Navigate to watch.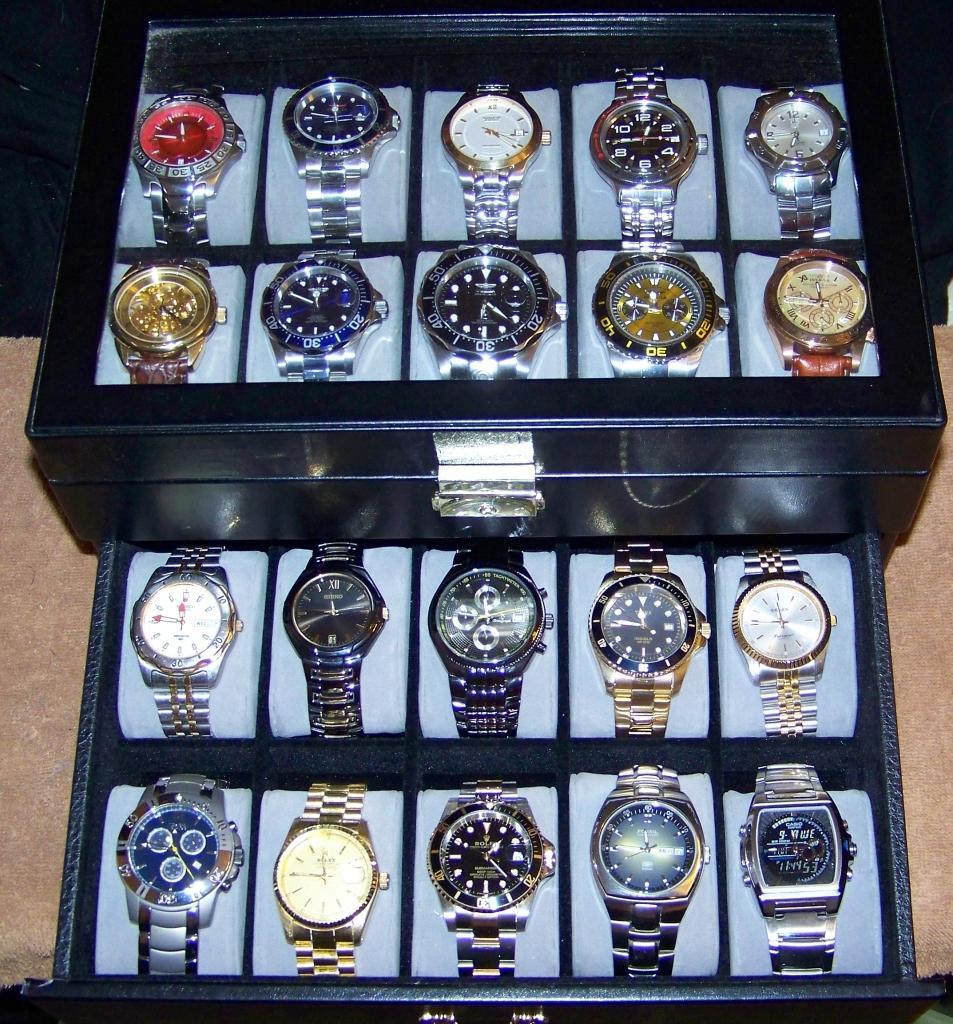
Navigation target: BBox(429, 545, 555, 738).
